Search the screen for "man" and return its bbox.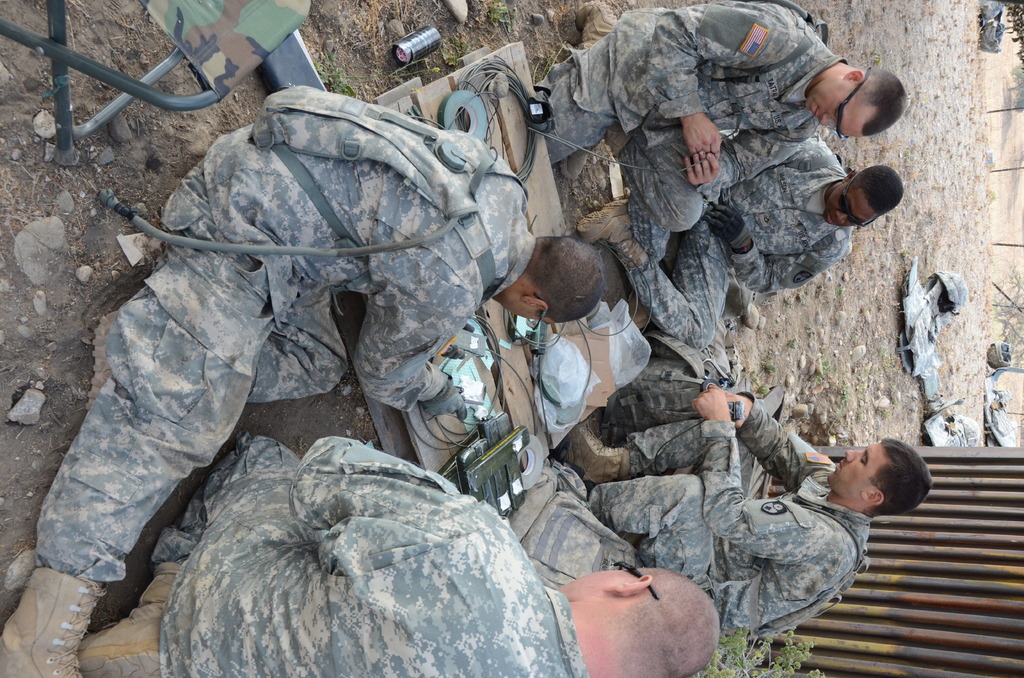
Found: [0, 84, 606, 677].
